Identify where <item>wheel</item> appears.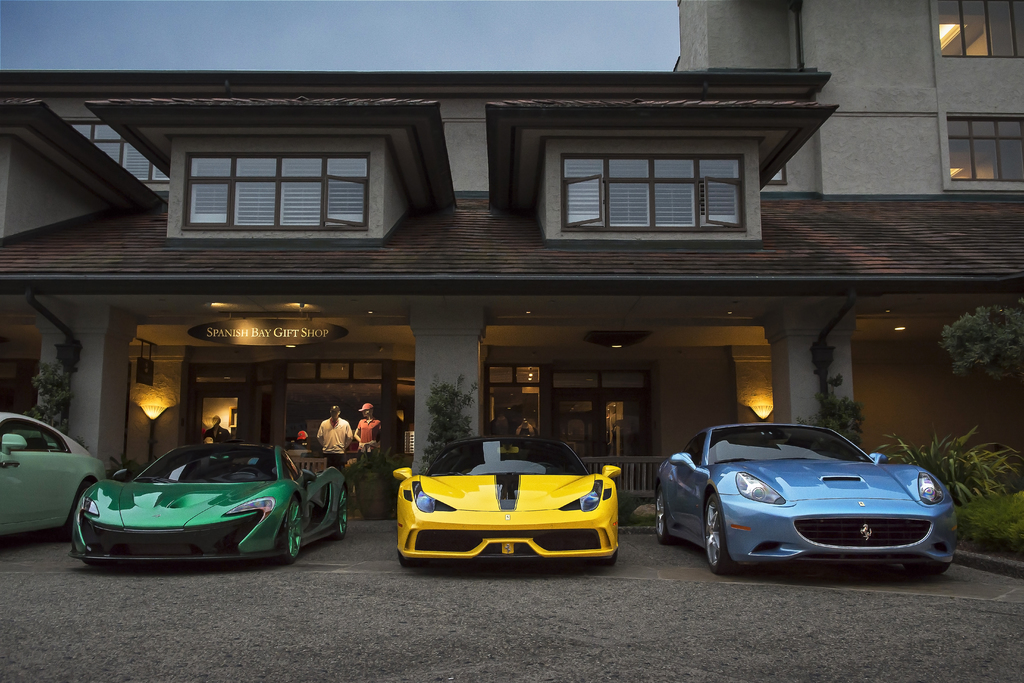
Appears at [646, 486, 669, 531].
